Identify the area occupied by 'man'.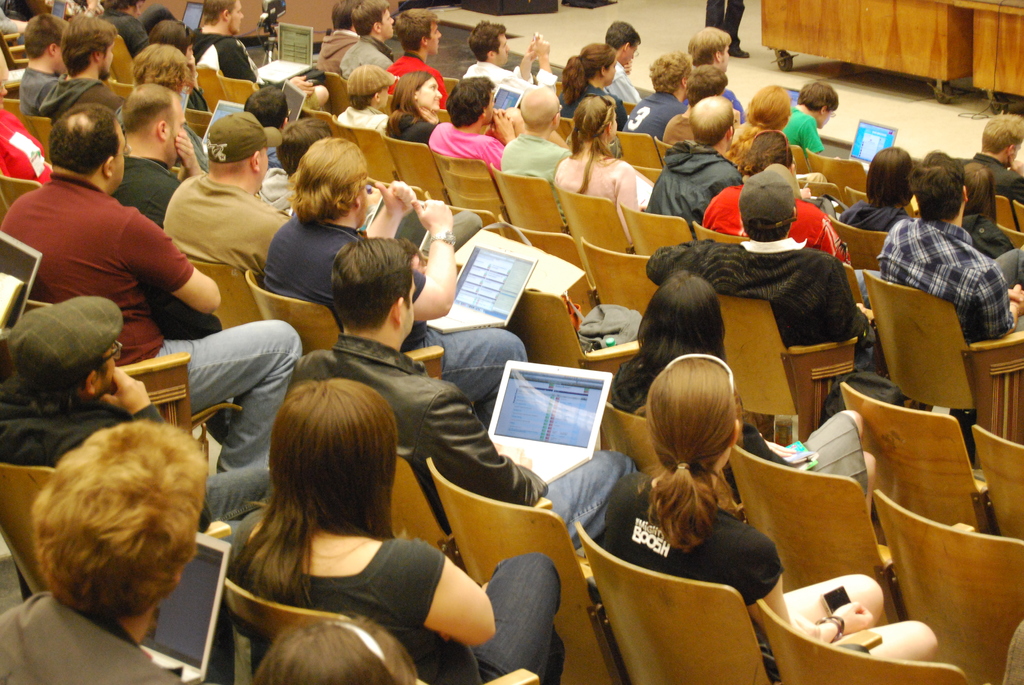
Area: box=[161, 109, 286, 290].
